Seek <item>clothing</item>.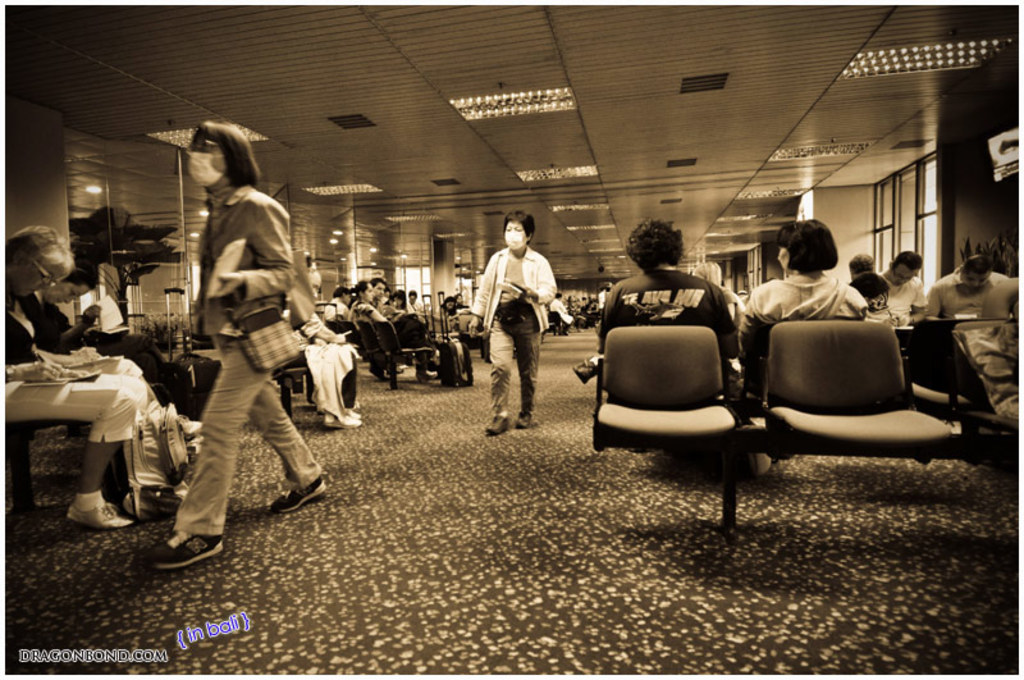
bbox=[598, 263, 740, 373].
